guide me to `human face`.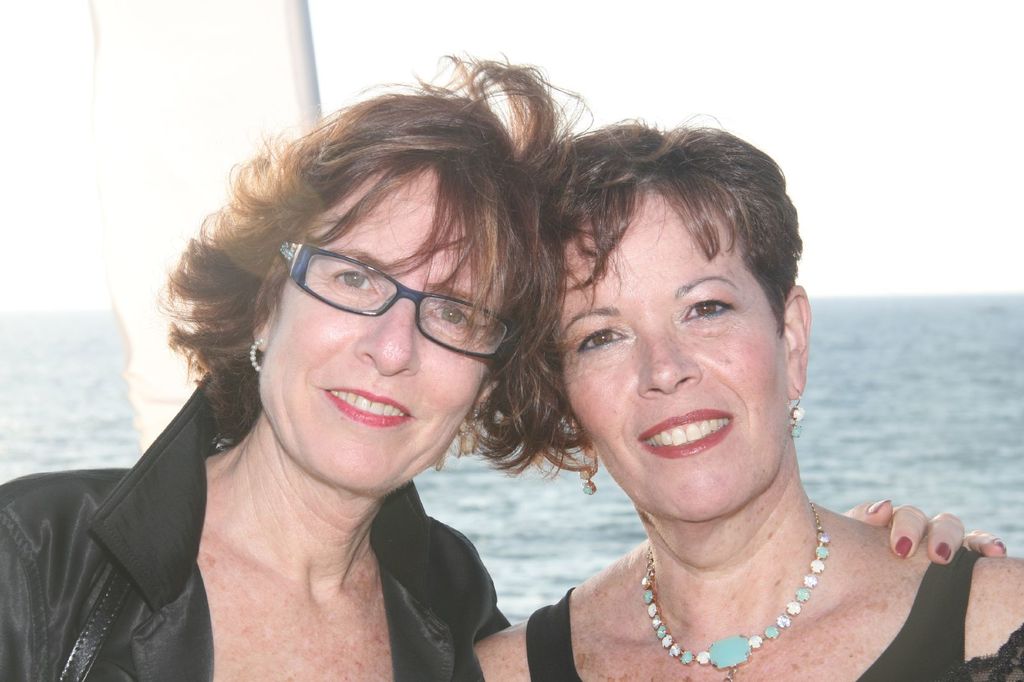
Guidance: l=260, t=164, r=515, b=490.
